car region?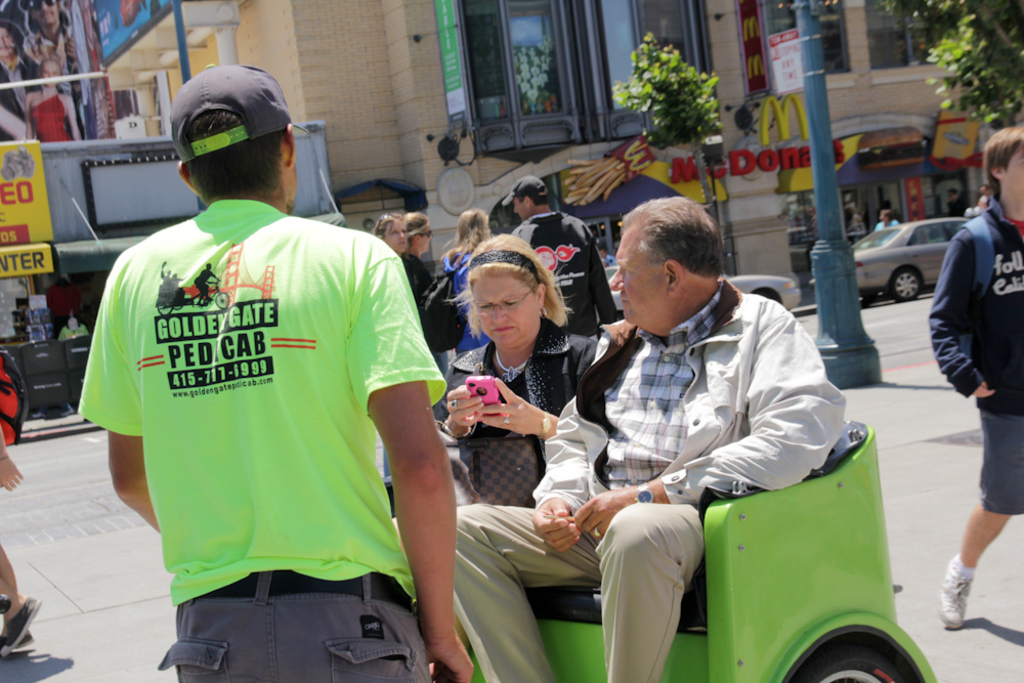
rect(847, 205, 964, 301)
